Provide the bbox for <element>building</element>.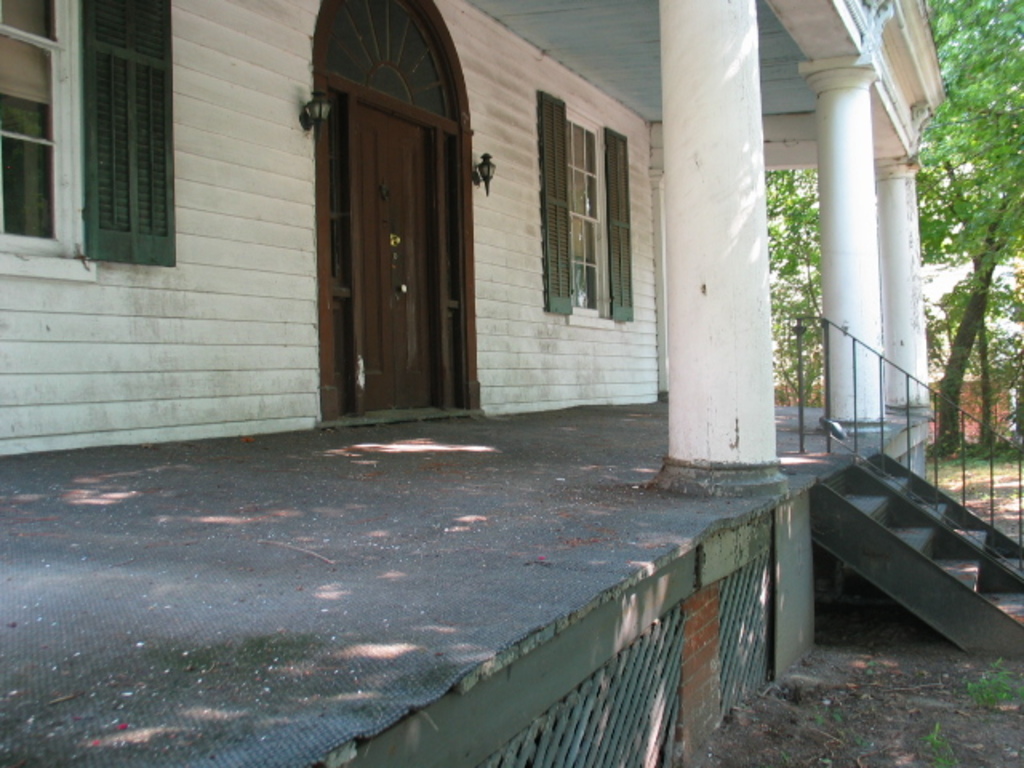
(0, 0, 1022, 766).
